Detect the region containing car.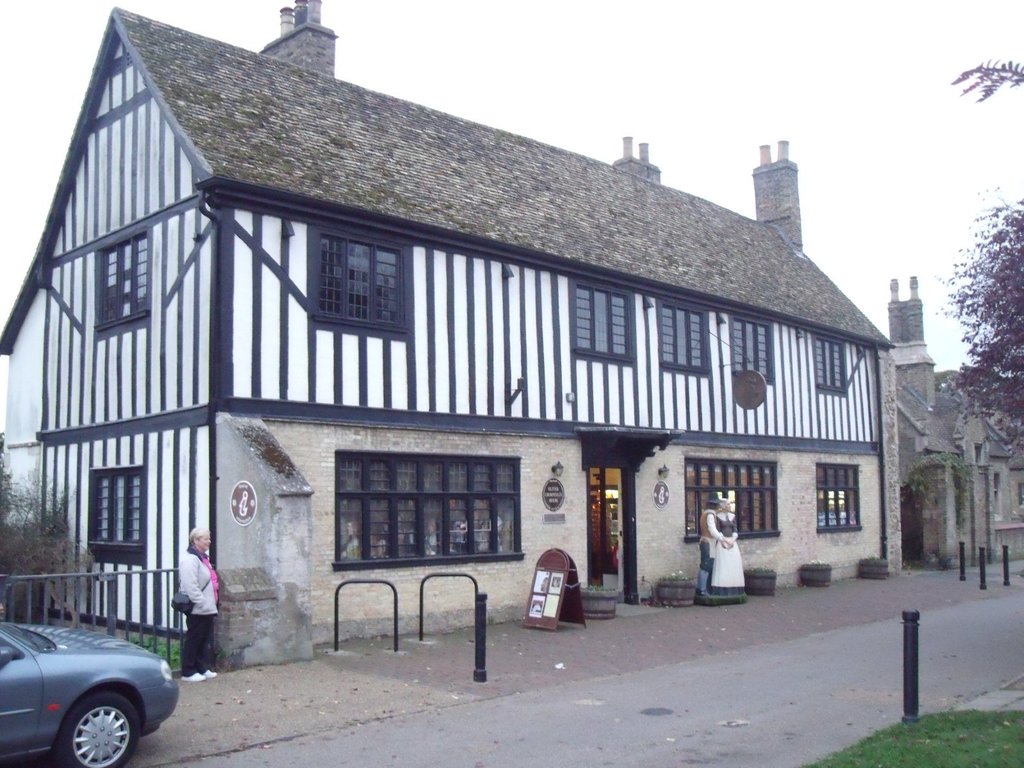
0:621:180:767.
